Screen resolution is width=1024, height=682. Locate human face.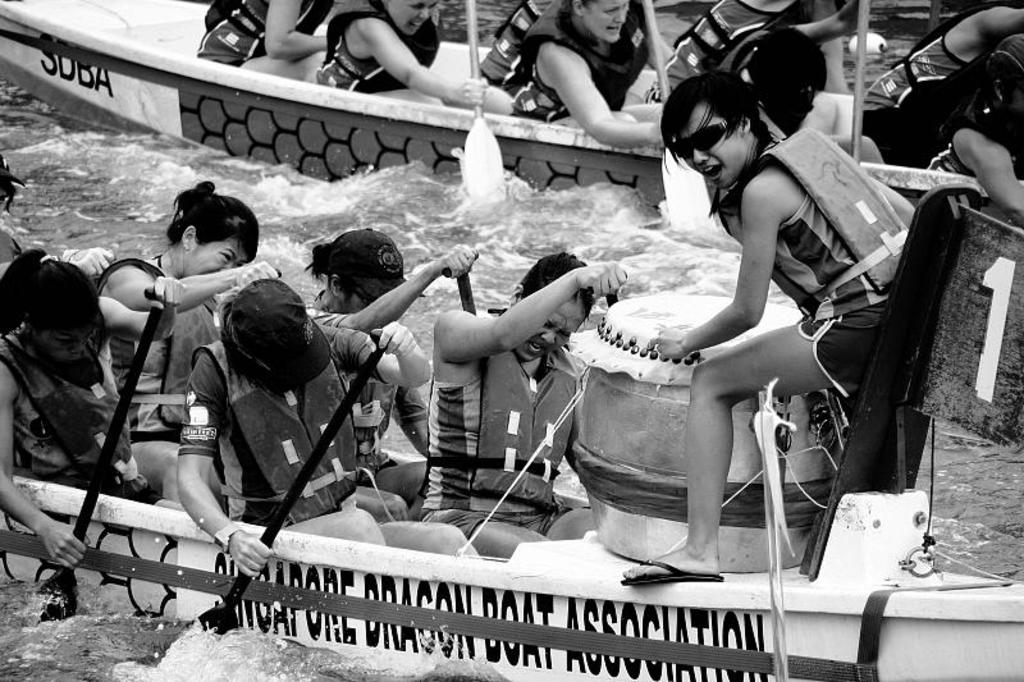
bbox=[37, 328, 90, 363].
